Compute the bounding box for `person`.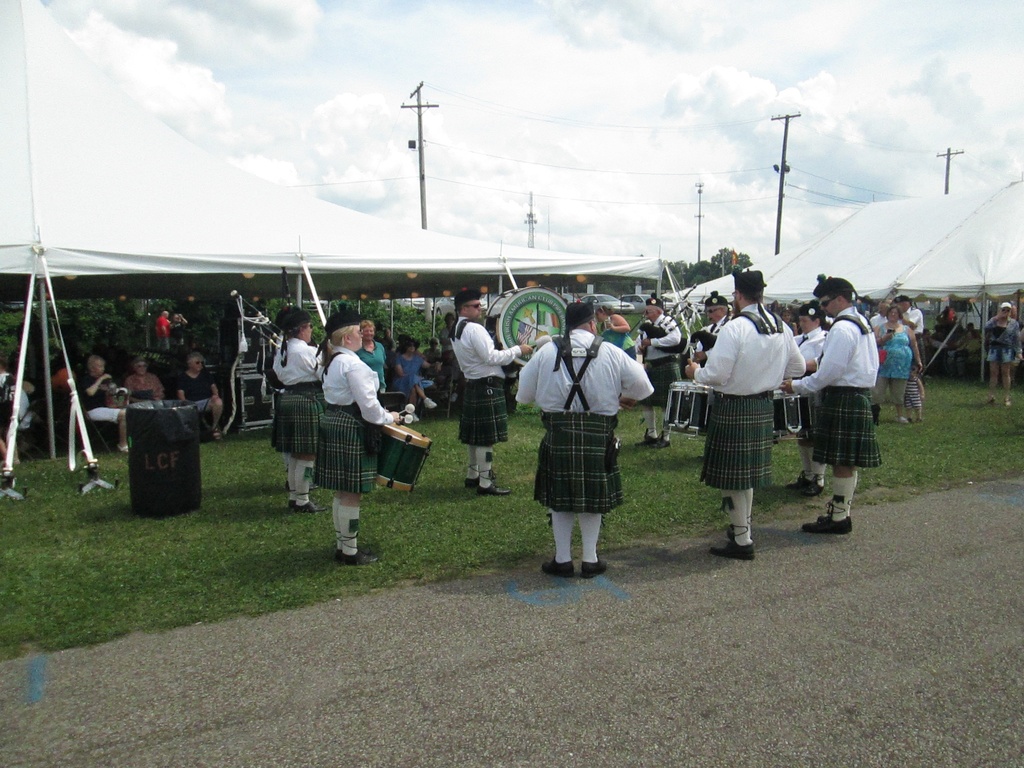
rect(594, 305, 635, 358).
